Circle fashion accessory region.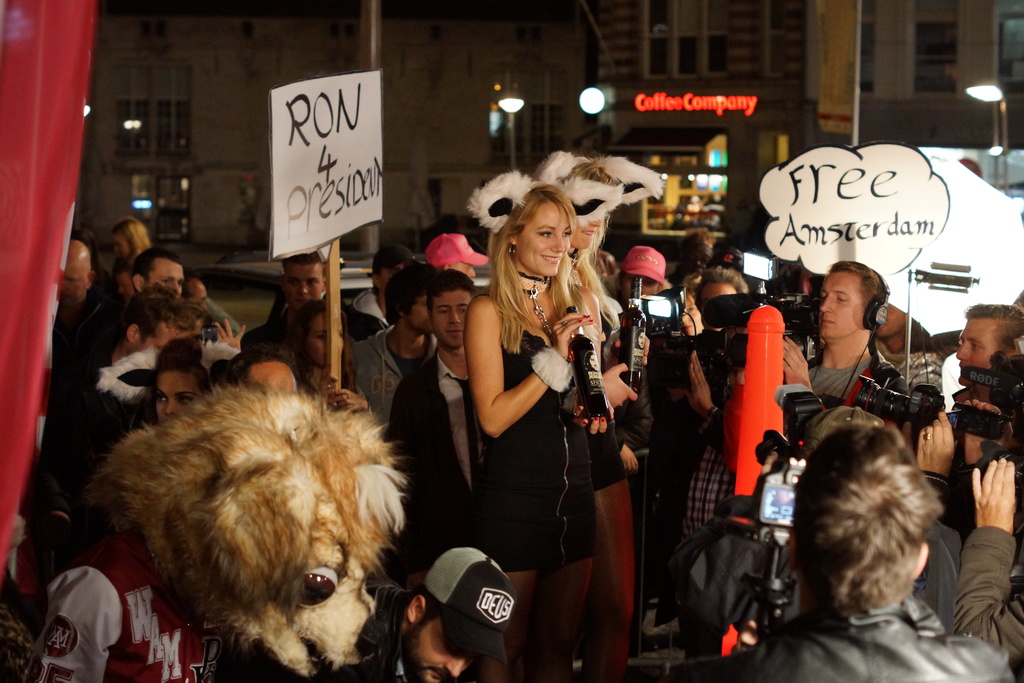
Region: [x1=584, y1=317, x2=588, y2=320].
